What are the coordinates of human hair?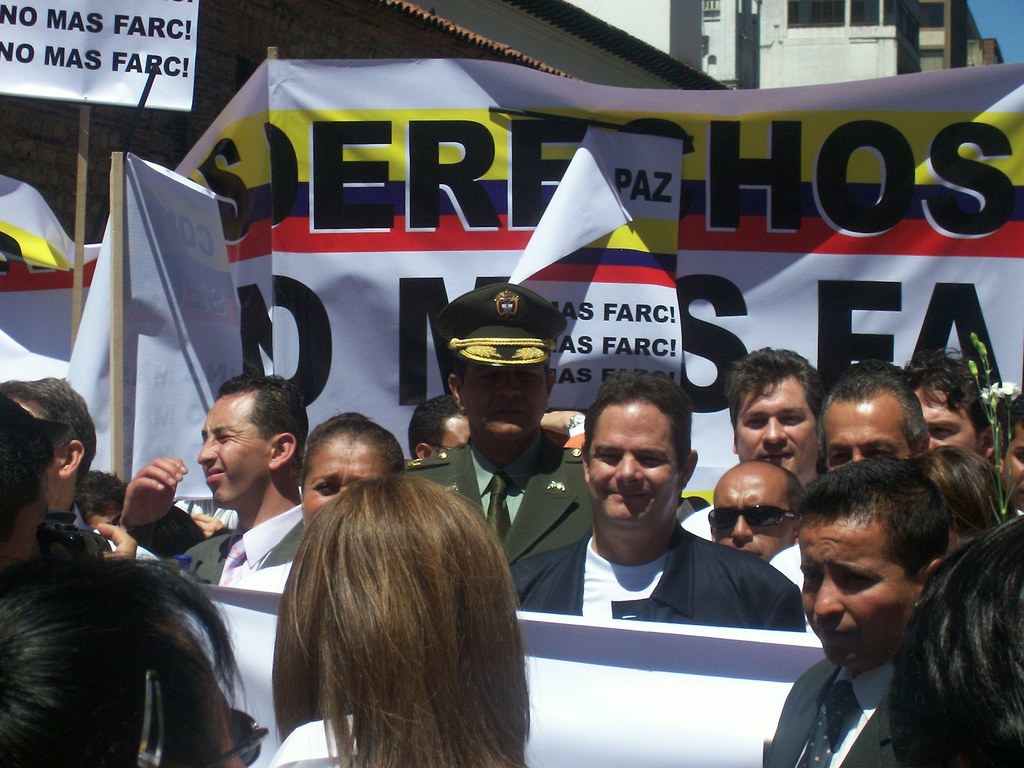
739/458/803/508.
